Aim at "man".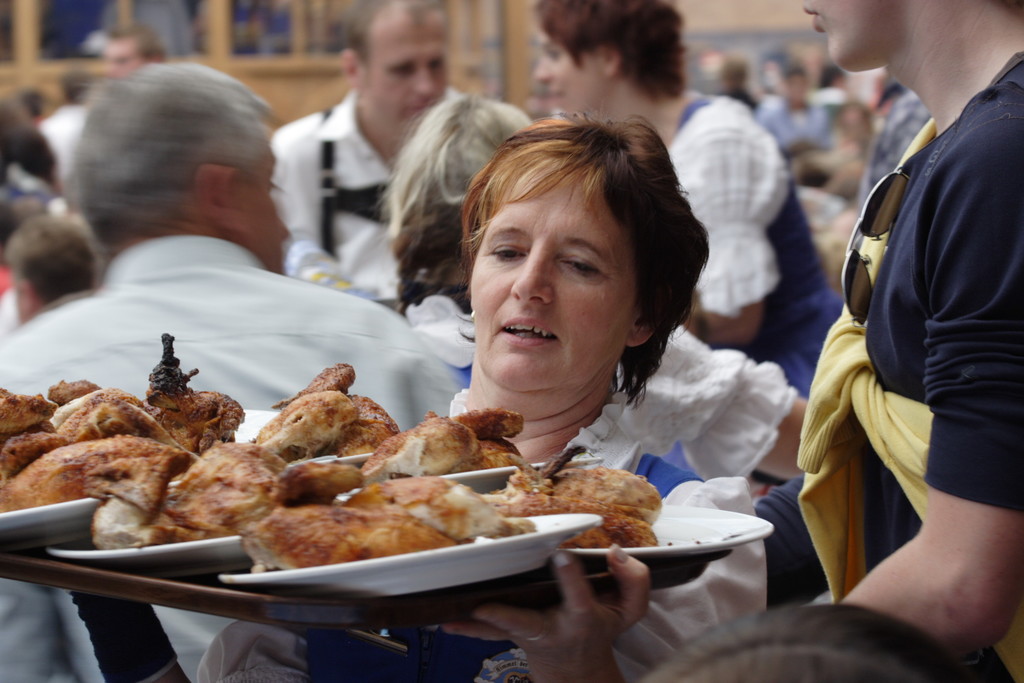
Aimed at BBox(98, 29, 163, 81).
